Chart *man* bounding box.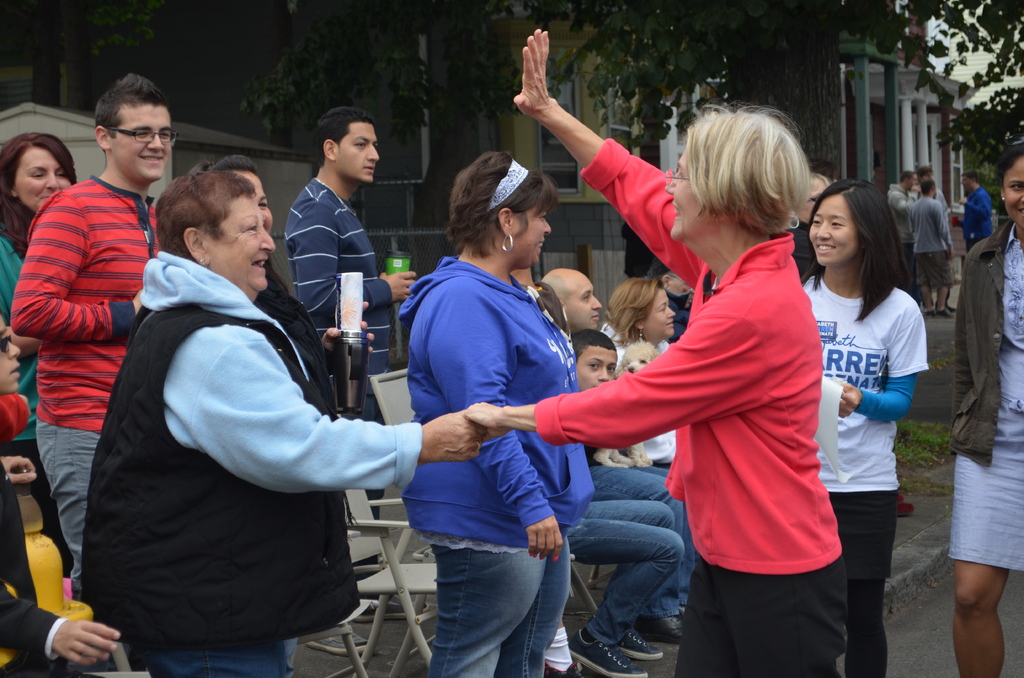
Charted: x1=887, y1=166, x2=922, y2=310.
